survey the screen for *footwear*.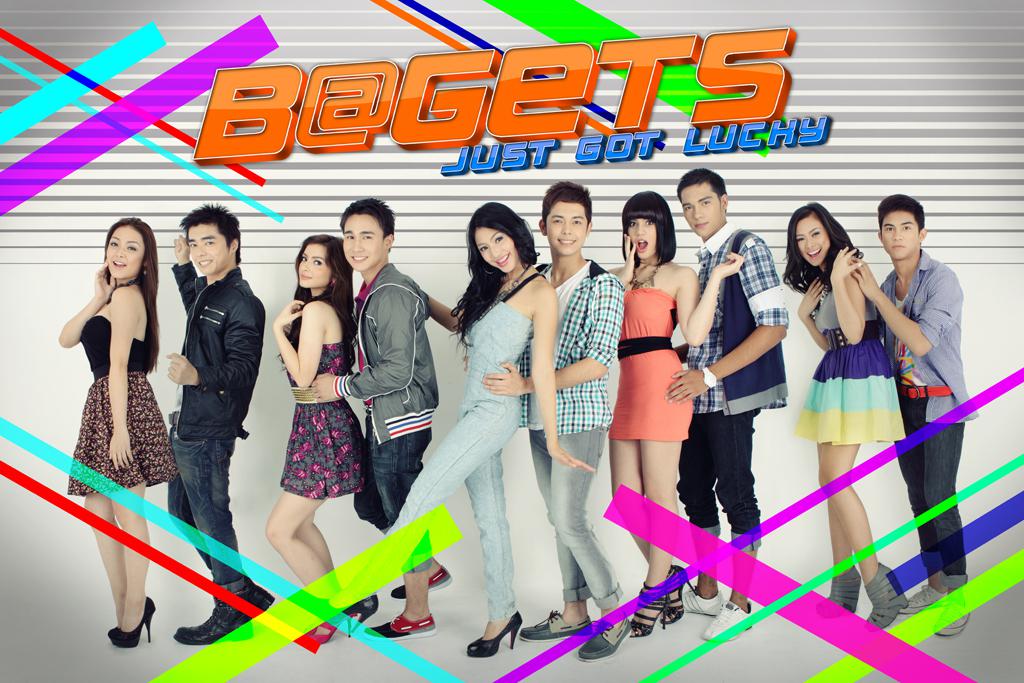
Survey found: detection(629, 586, 669, 632).
